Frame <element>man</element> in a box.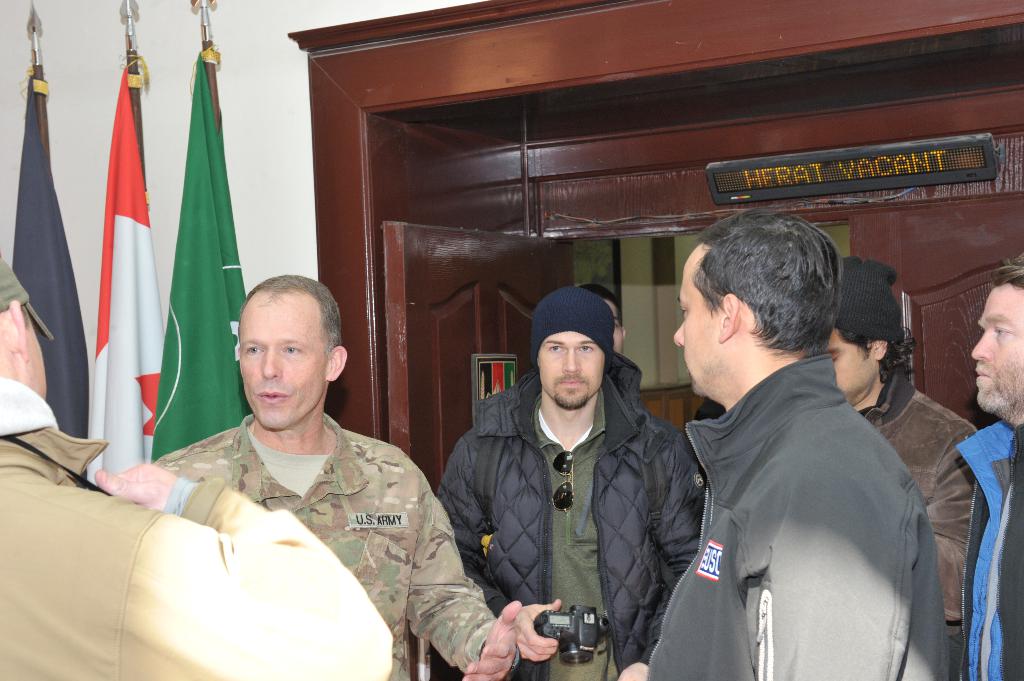
bbox(155, 272, 519, 680).
